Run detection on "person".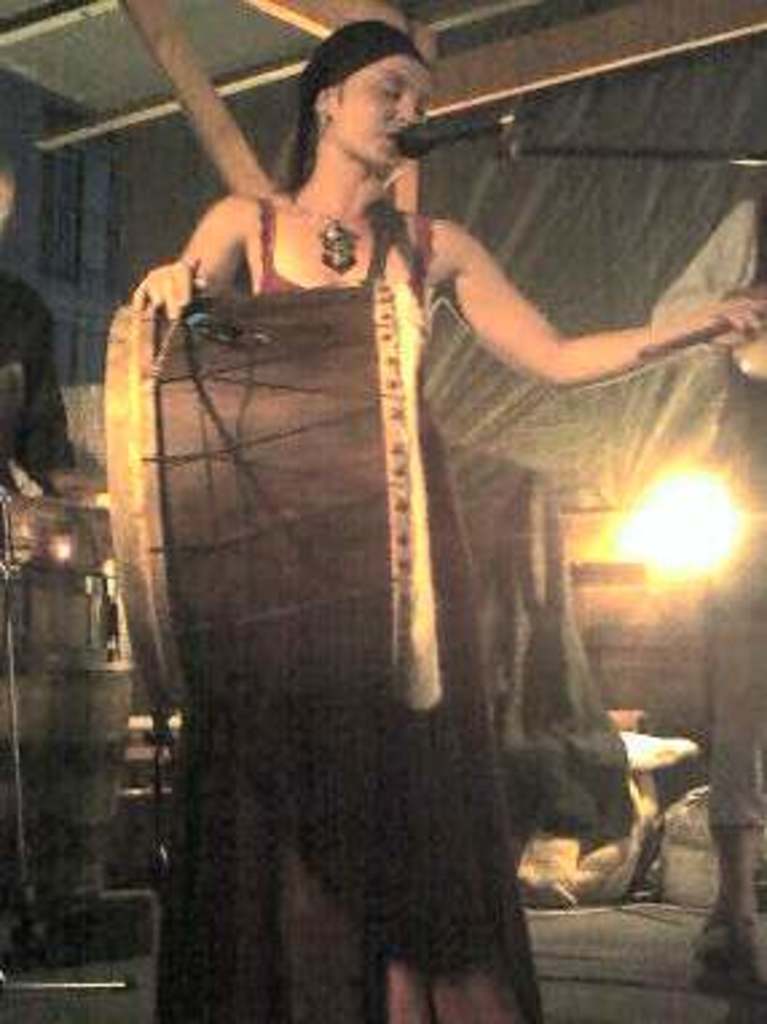
Result: (x1=134, y1=21, x2=762, y2=1021).
